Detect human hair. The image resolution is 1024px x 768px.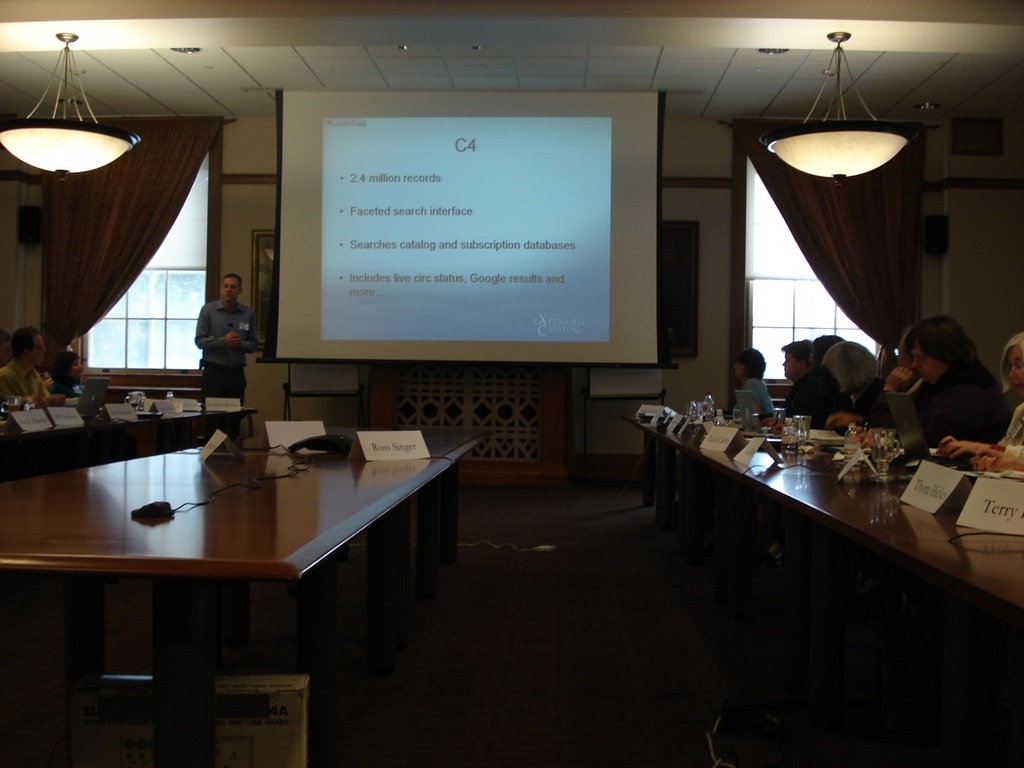
[left=0, top=328, right=12, bottom=344].
